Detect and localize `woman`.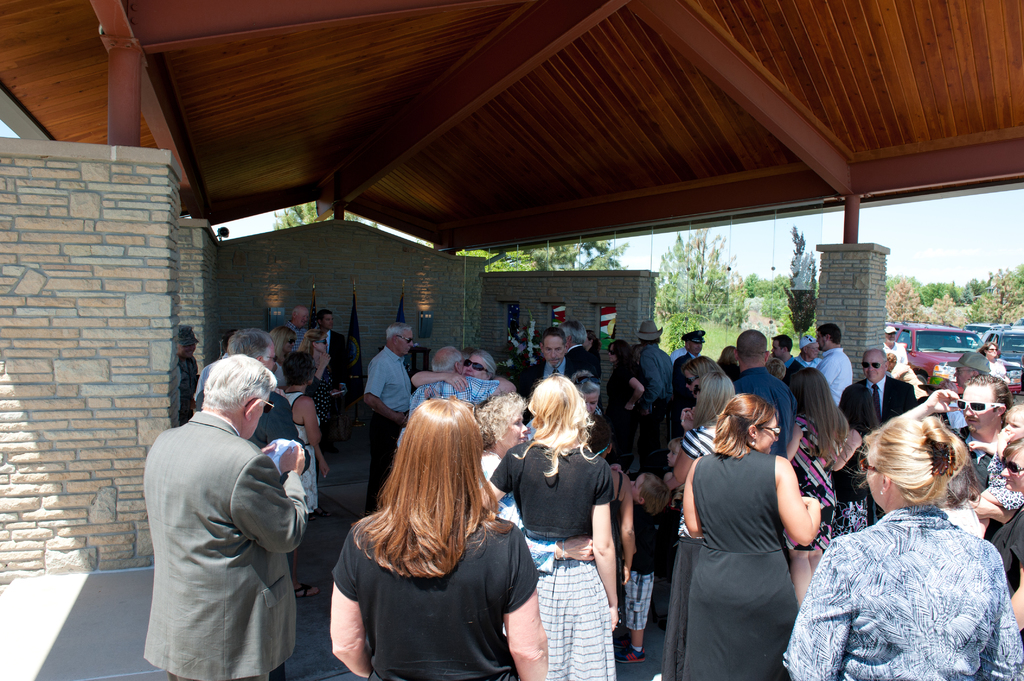
Localized at {"left": 782, "top": 414, "right": 1023, "bottom": 680}.
